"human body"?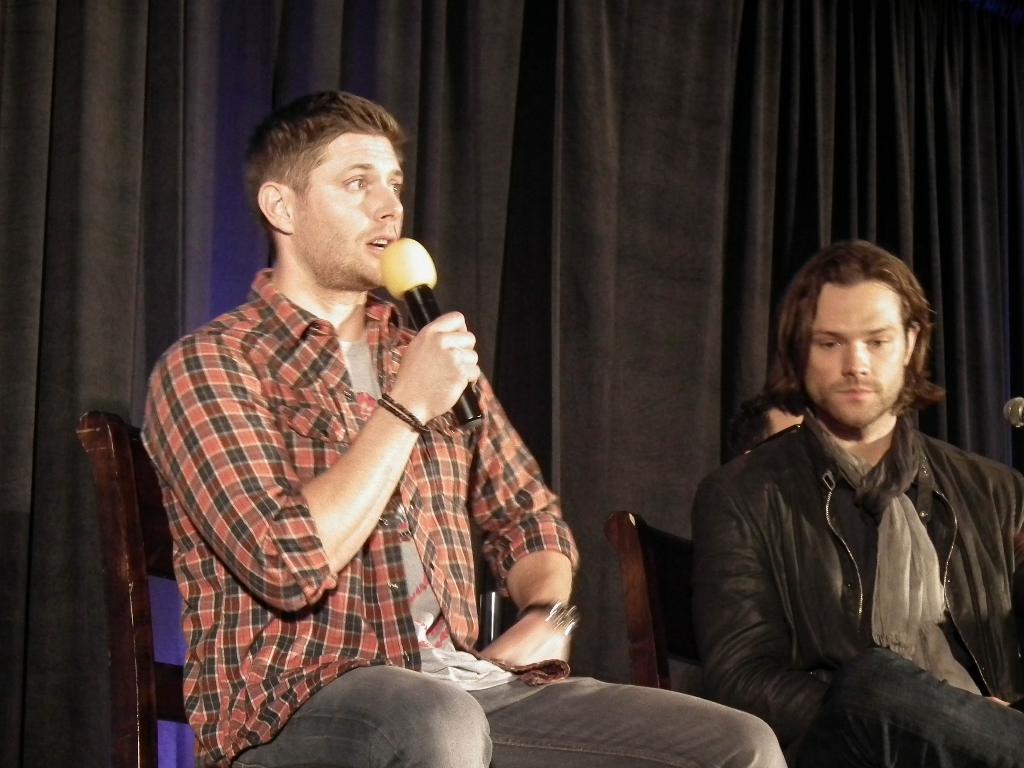
(689,236,1023,767)
